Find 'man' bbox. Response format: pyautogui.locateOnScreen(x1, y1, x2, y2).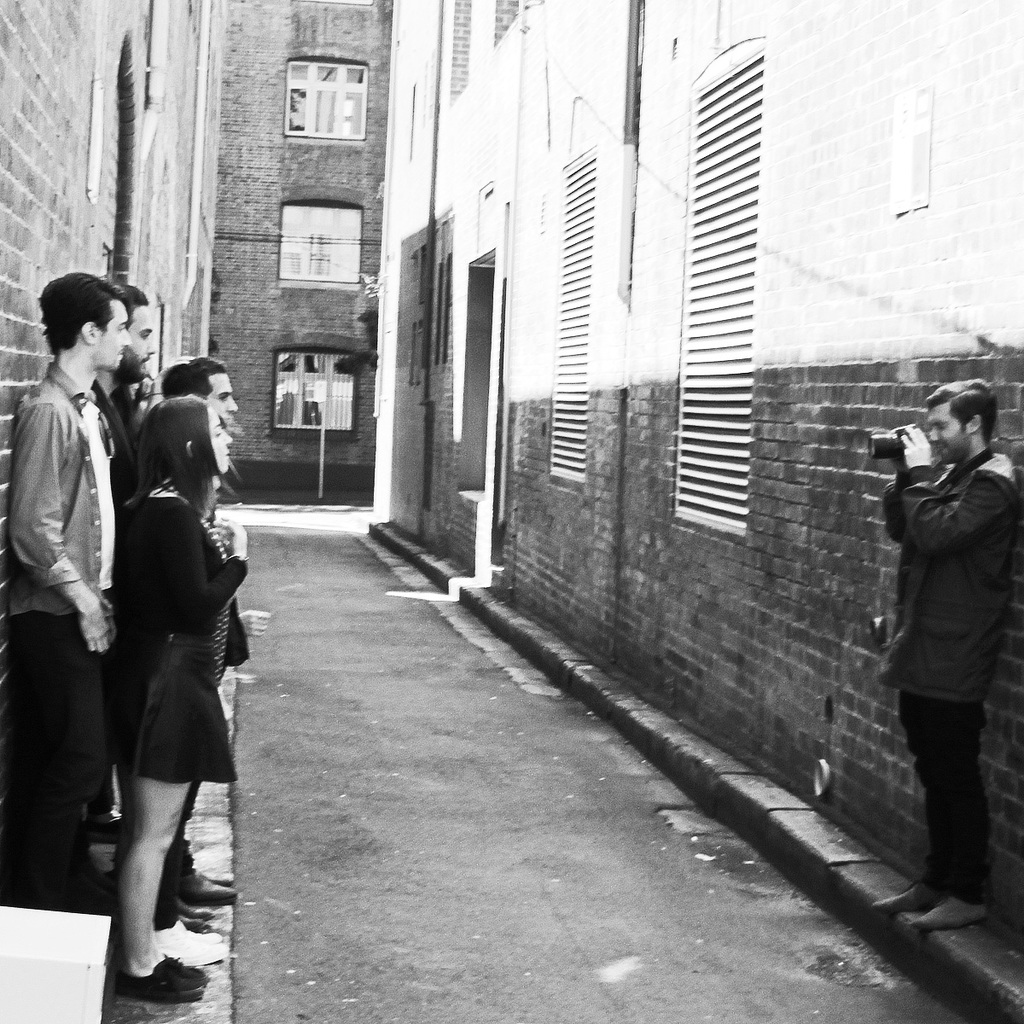
pyautogui.locateOnScreen(870, 355, 1017, 893).
